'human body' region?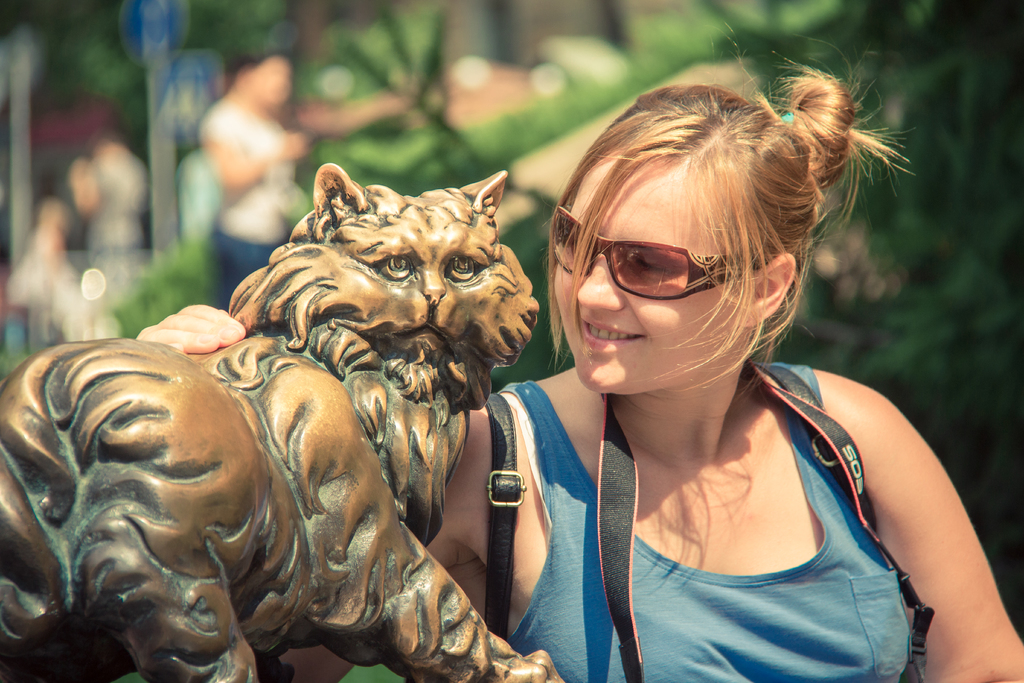
278, 19, 1022, 682
